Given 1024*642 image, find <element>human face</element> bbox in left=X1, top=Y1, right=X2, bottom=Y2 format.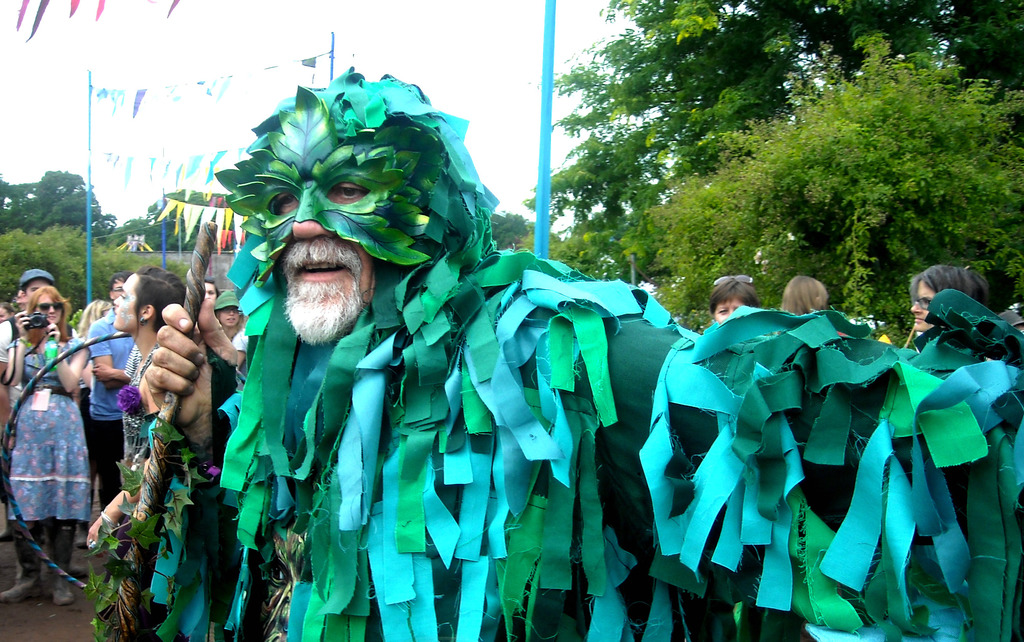
left=237, top=93, right=445, bottom=350.
